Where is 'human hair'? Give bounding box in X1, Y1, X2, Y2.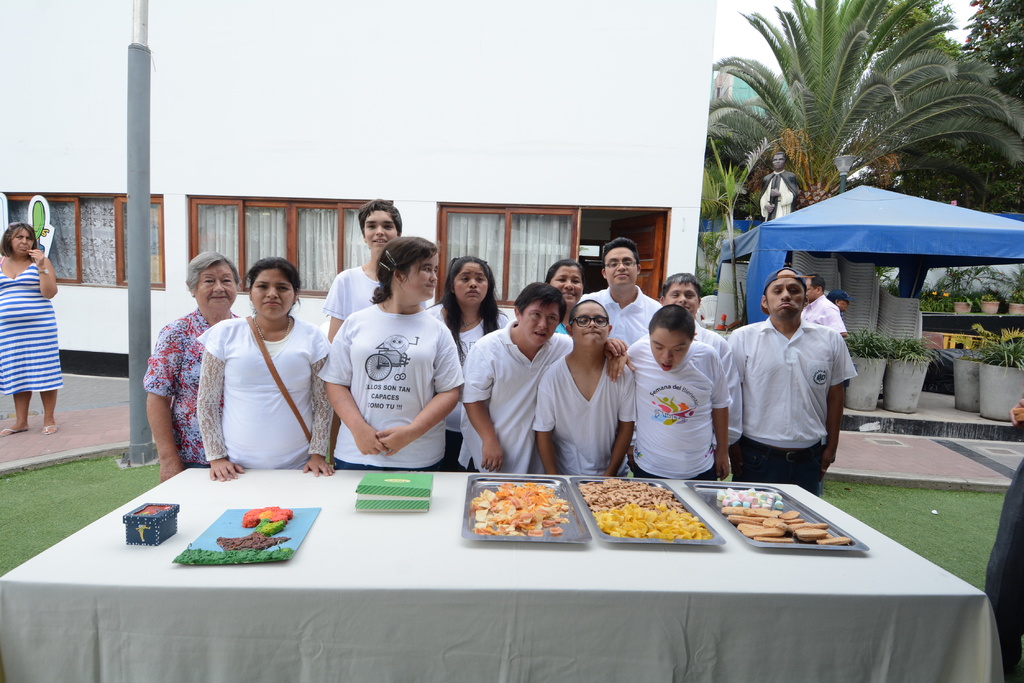
602, 236, 639, 265.
